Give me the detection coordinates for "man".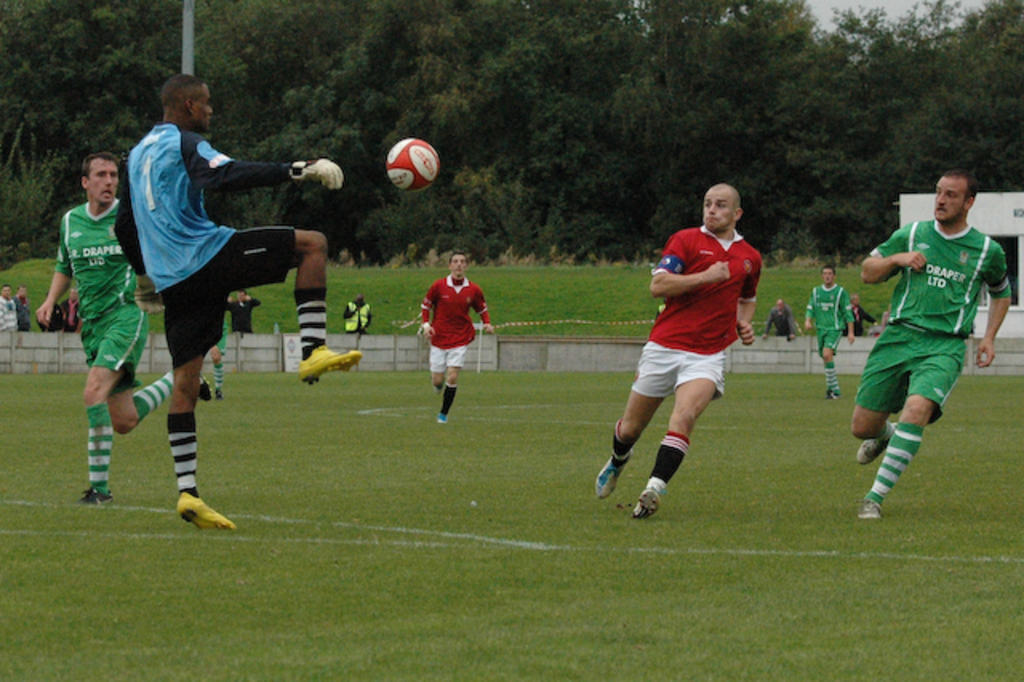
Rect(40, 149, 216, 499).
